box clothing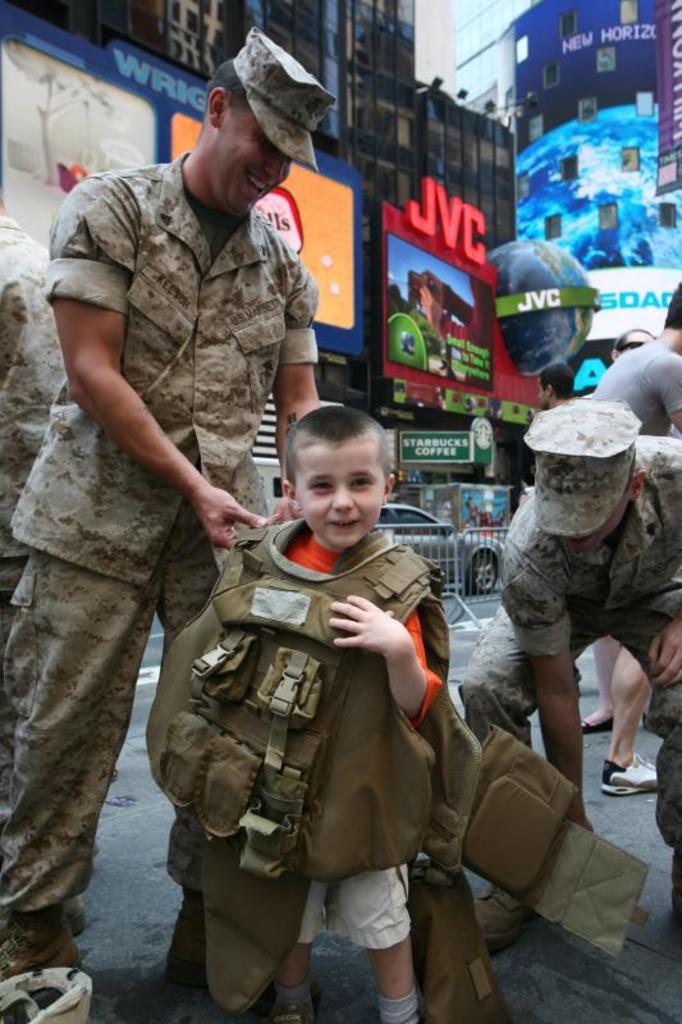
box(578, 324, 681, 449)
